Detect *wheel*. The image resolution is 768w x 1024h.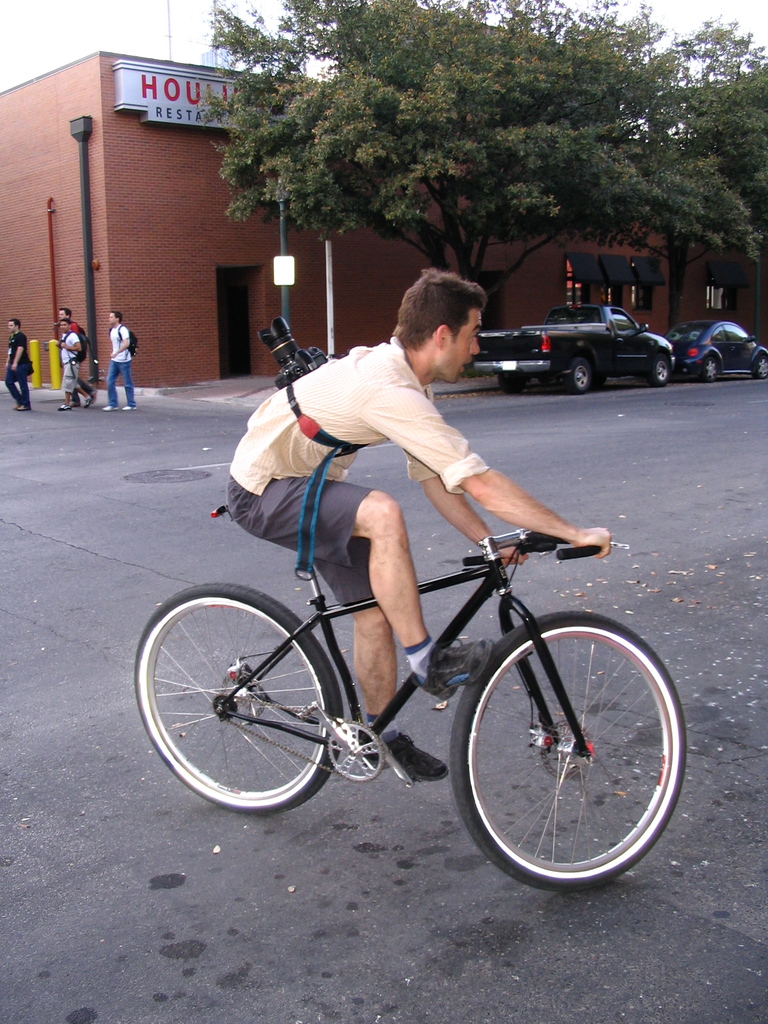
crop(702, 356, 717, 383).
